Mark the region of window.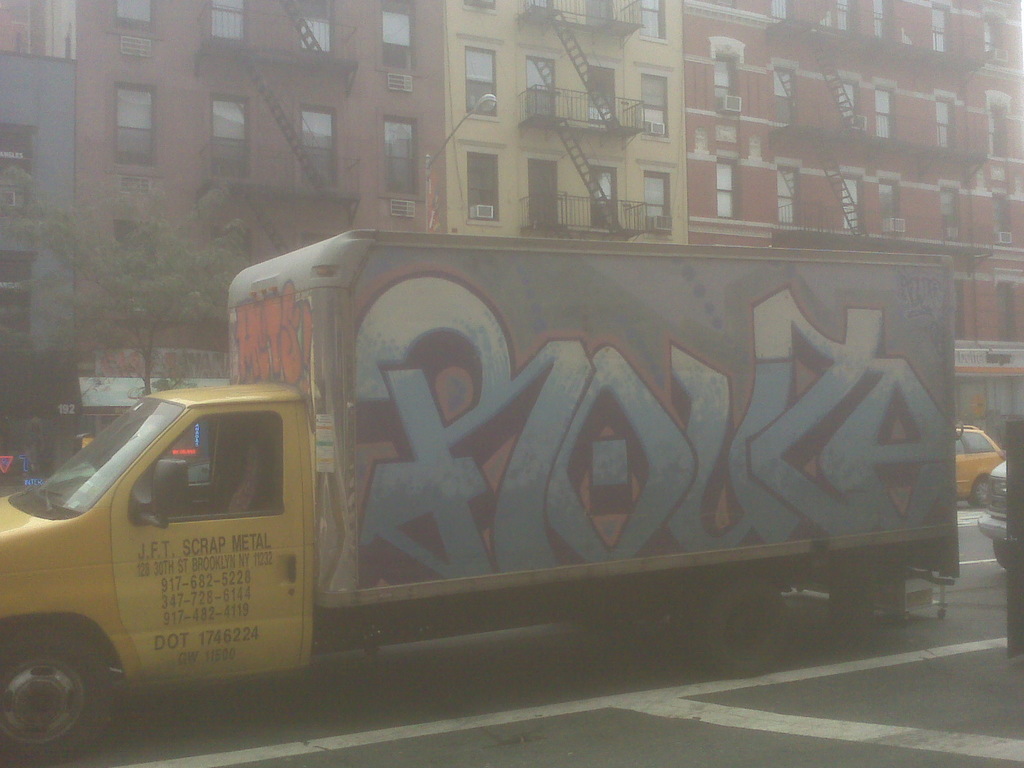
Region: 1 0 79 54.
